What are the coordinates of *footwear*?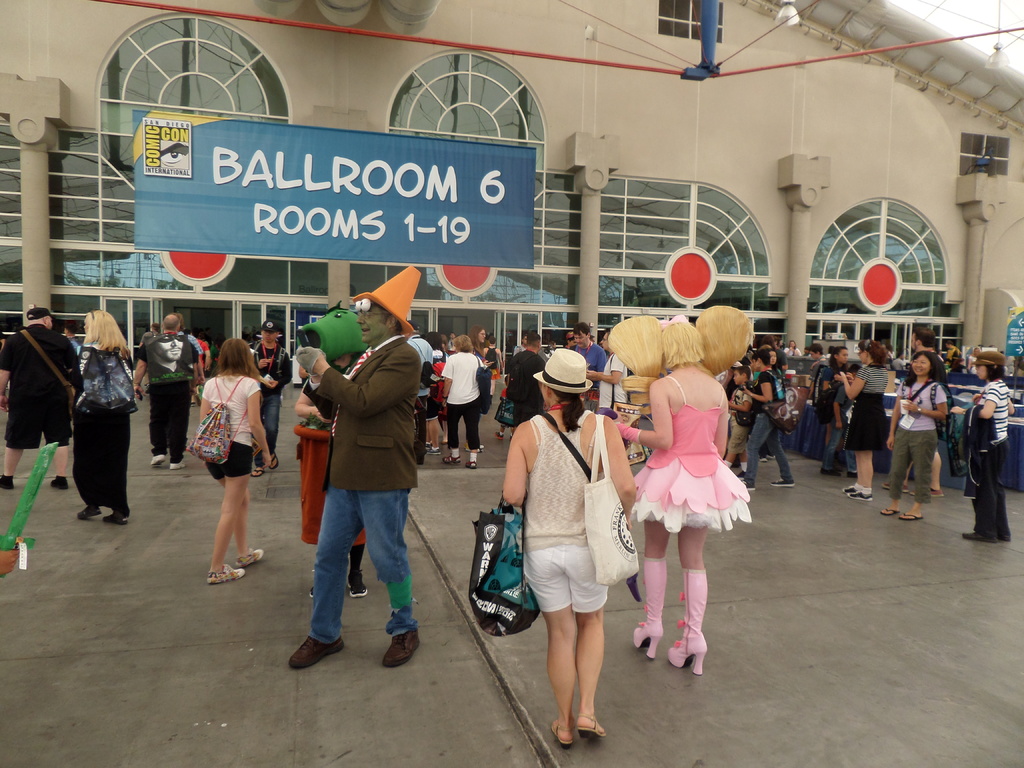
x1=495 y1=429 x2=504 y2=440.
